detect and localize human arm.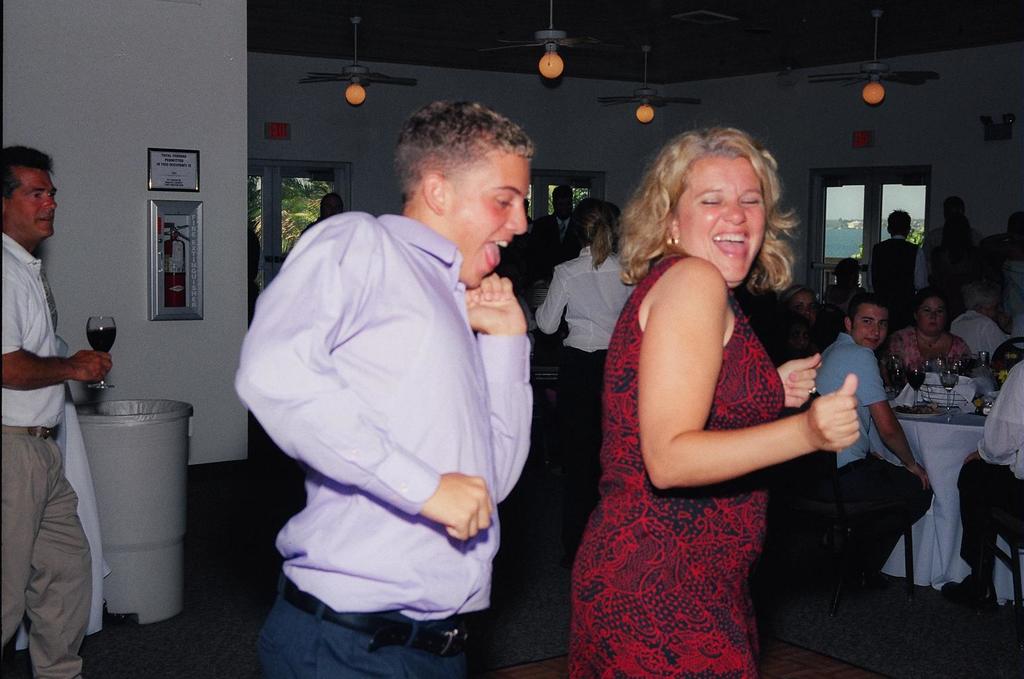
Localized at (left=232, top=208, right=504, bottom=548).
